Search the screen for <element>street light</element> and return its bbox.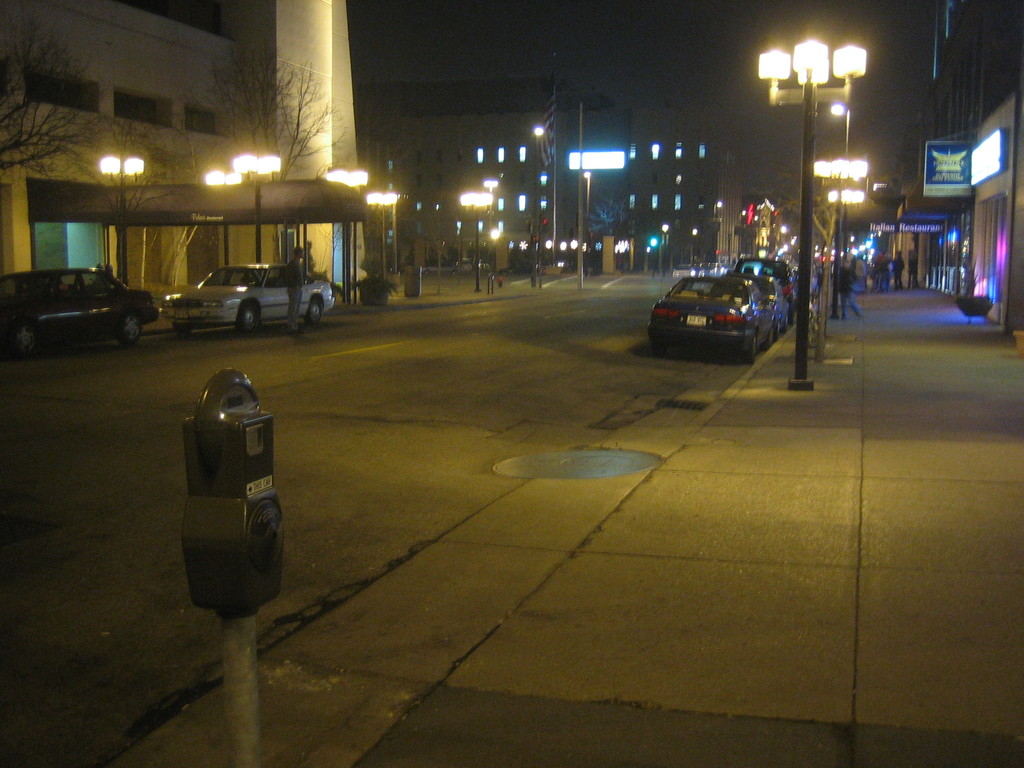
Found: (left=756, top=37, right=868, bottom=383).
